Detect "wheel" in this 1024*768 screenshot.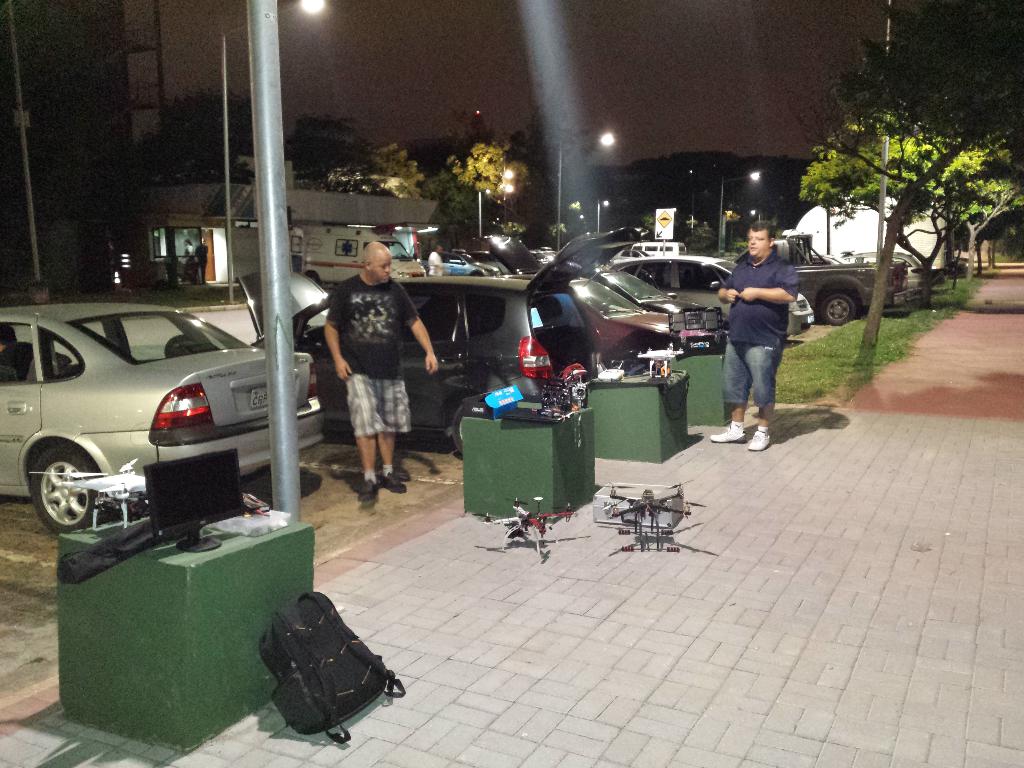
Detection: l=820, t=296, r=861, b=327.
